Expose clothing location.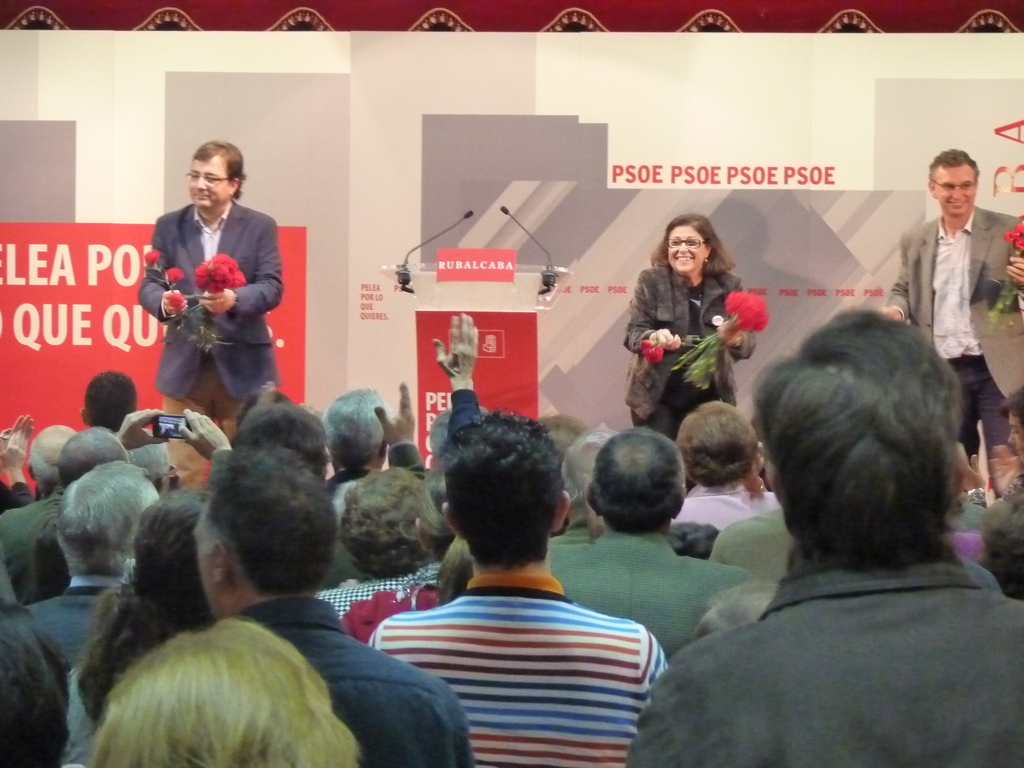
Exposed at BBox(631, 564, 1023, 767).
